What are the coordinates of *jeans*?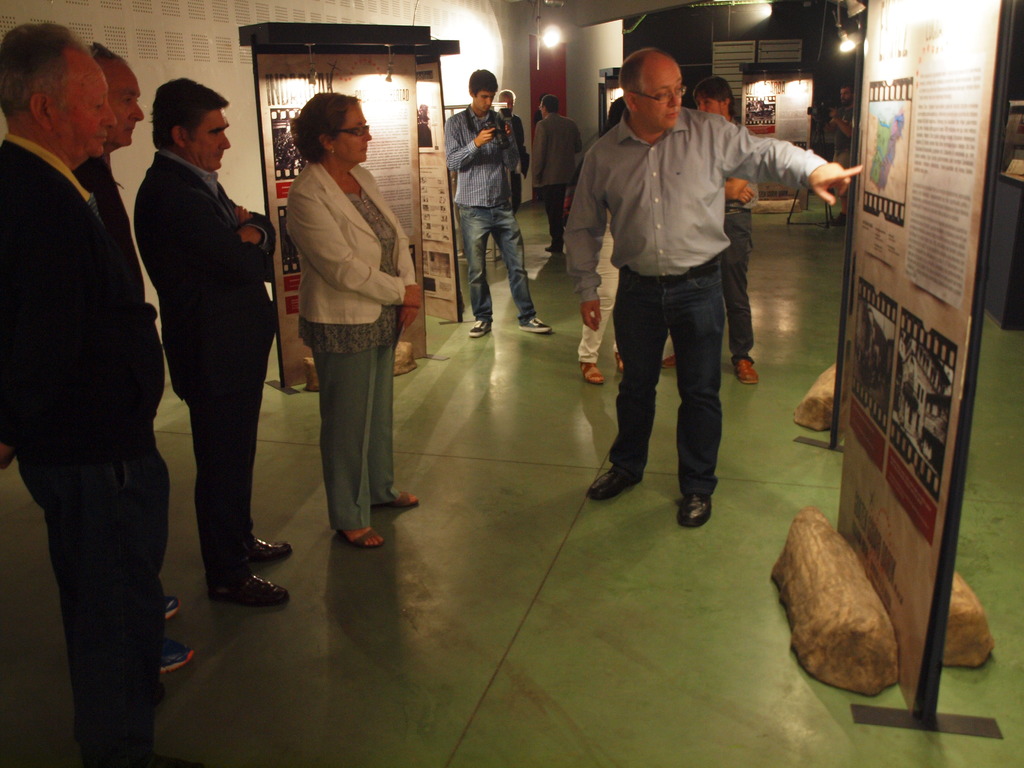
left=508, top=173, right=524, bottom=214.
